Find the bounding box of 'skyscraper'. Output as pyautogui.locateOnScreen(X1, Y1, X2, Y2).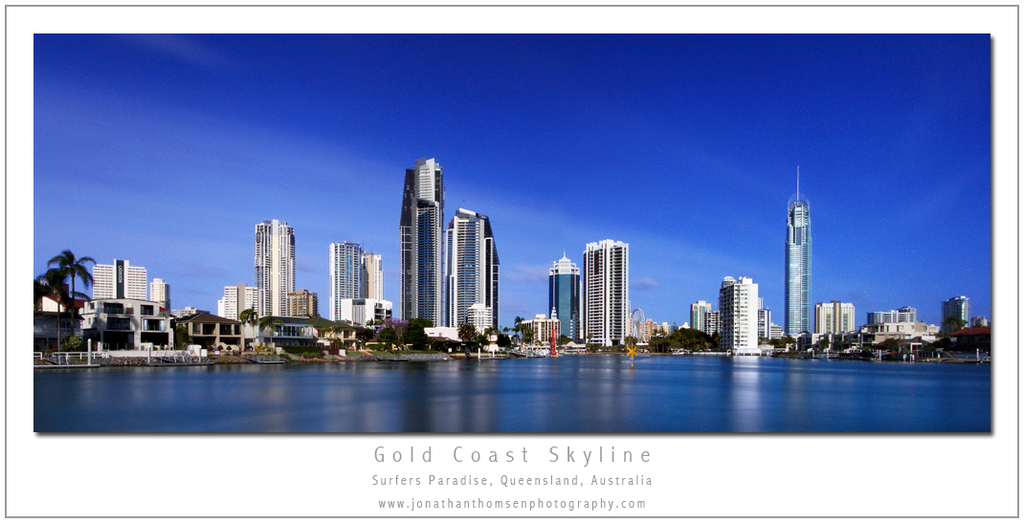
pyautogui.locateOnScreen(578, 242, 629, 353).
